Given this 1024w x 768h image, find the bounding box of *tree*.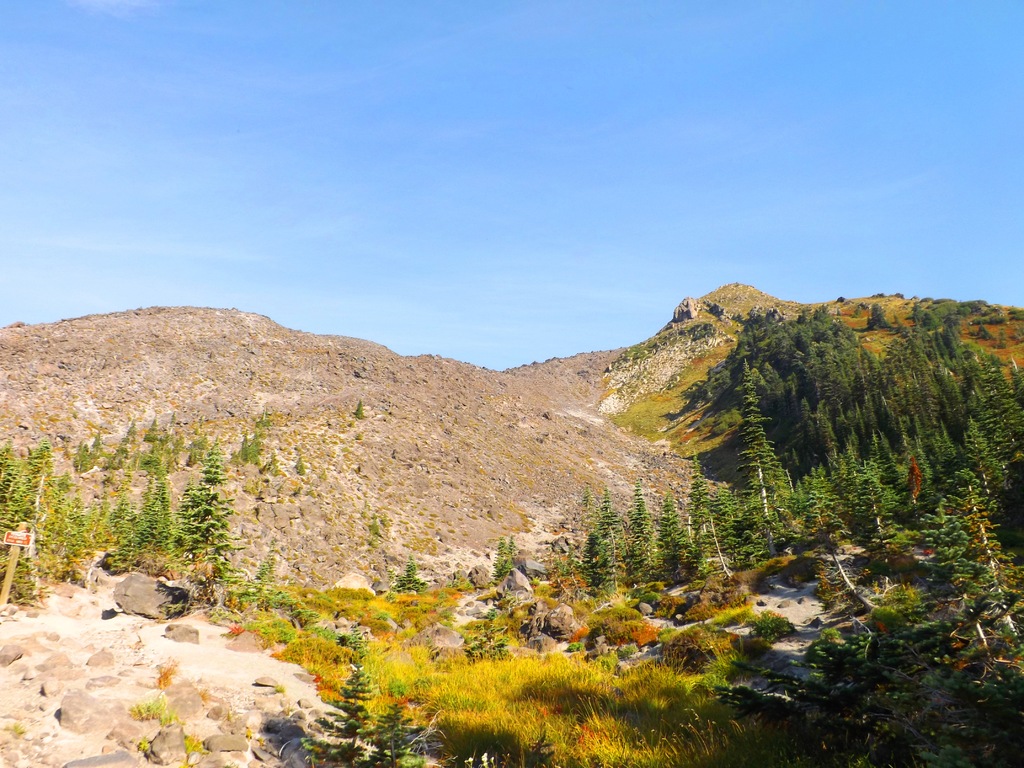
[945, 486, 1023, 649].
